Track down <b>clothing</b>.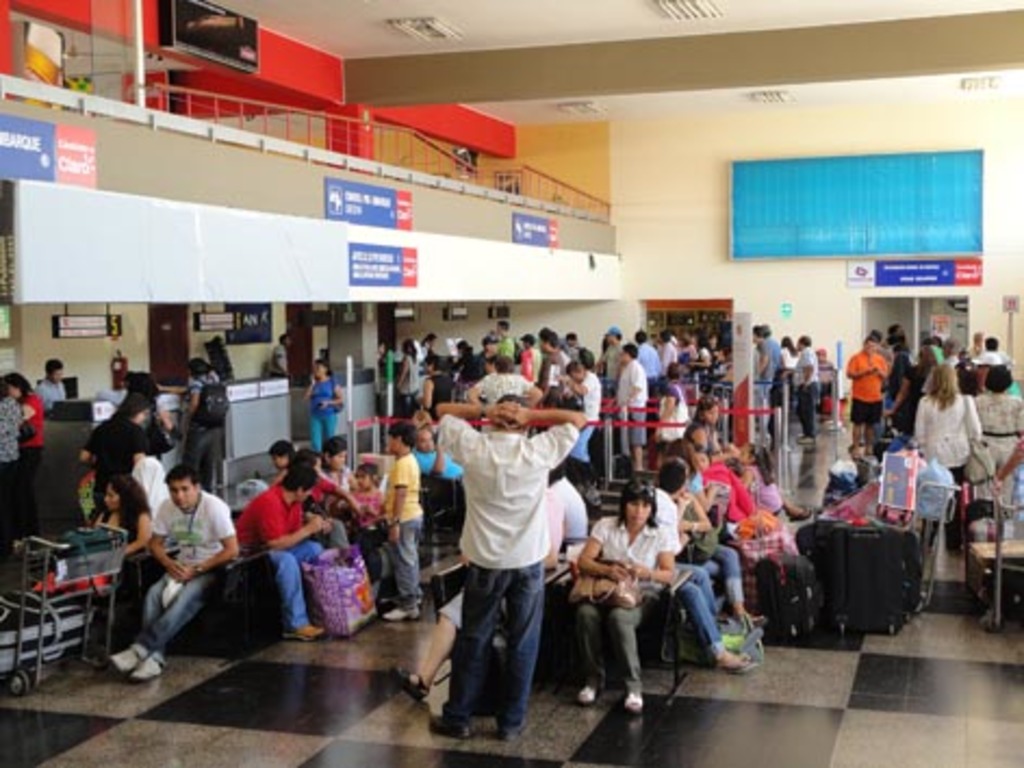
Tracked to 586, 523, 681, 686.
